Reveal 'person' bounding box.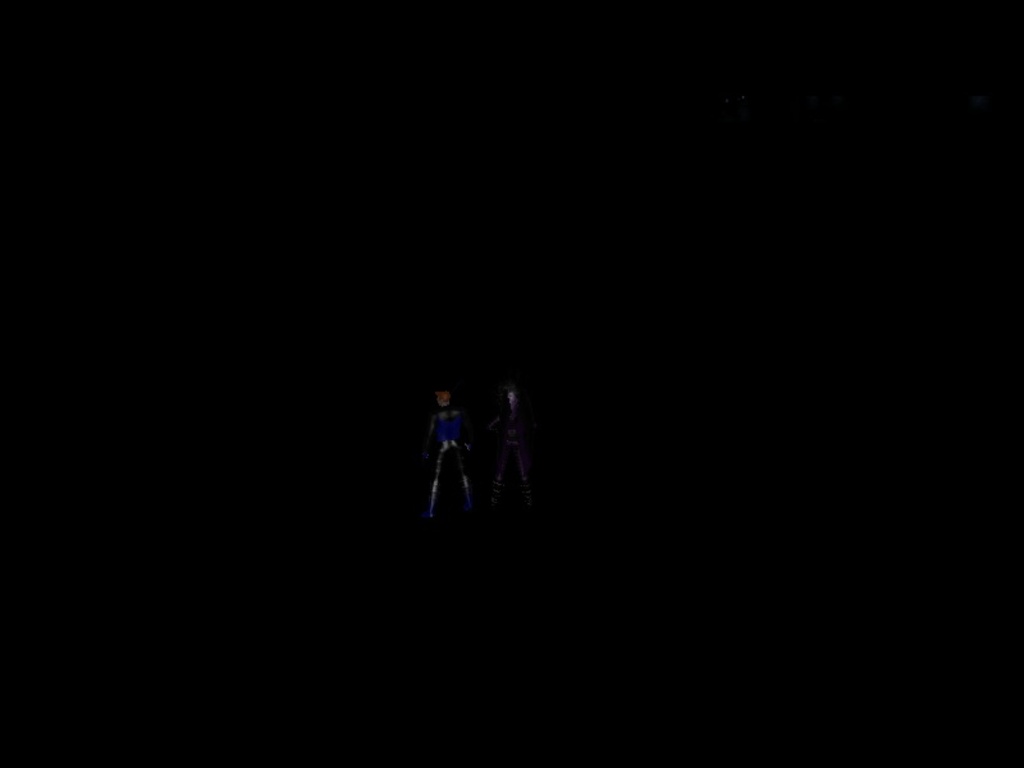
Revealed: crop(419, 393, 480, 513).
